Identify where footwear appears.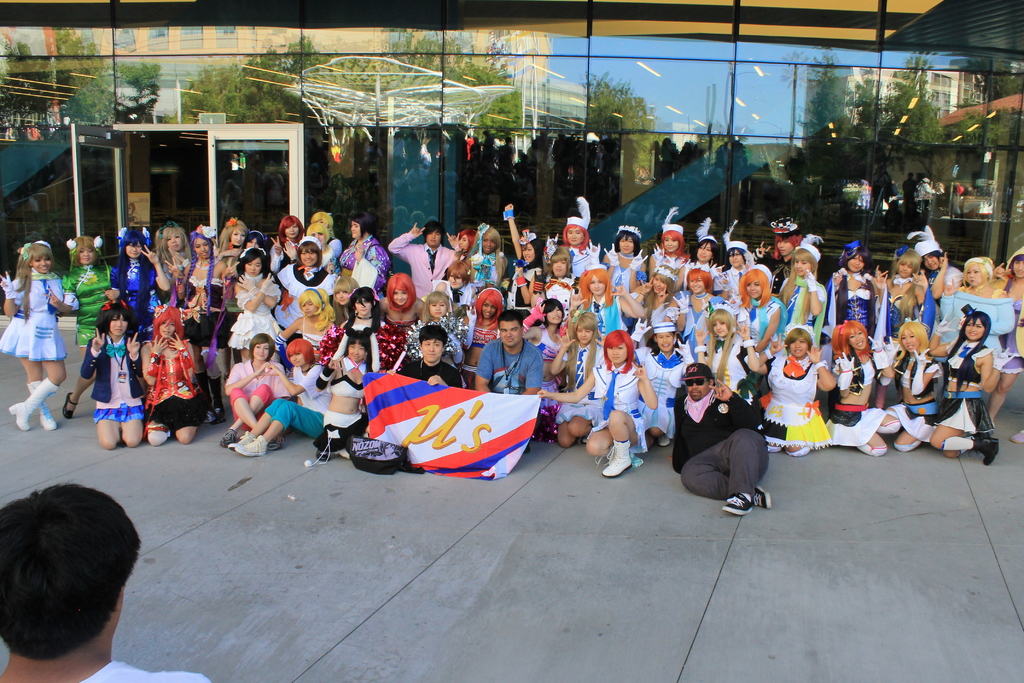
Appears at locate(10, 400, 32, 431).
